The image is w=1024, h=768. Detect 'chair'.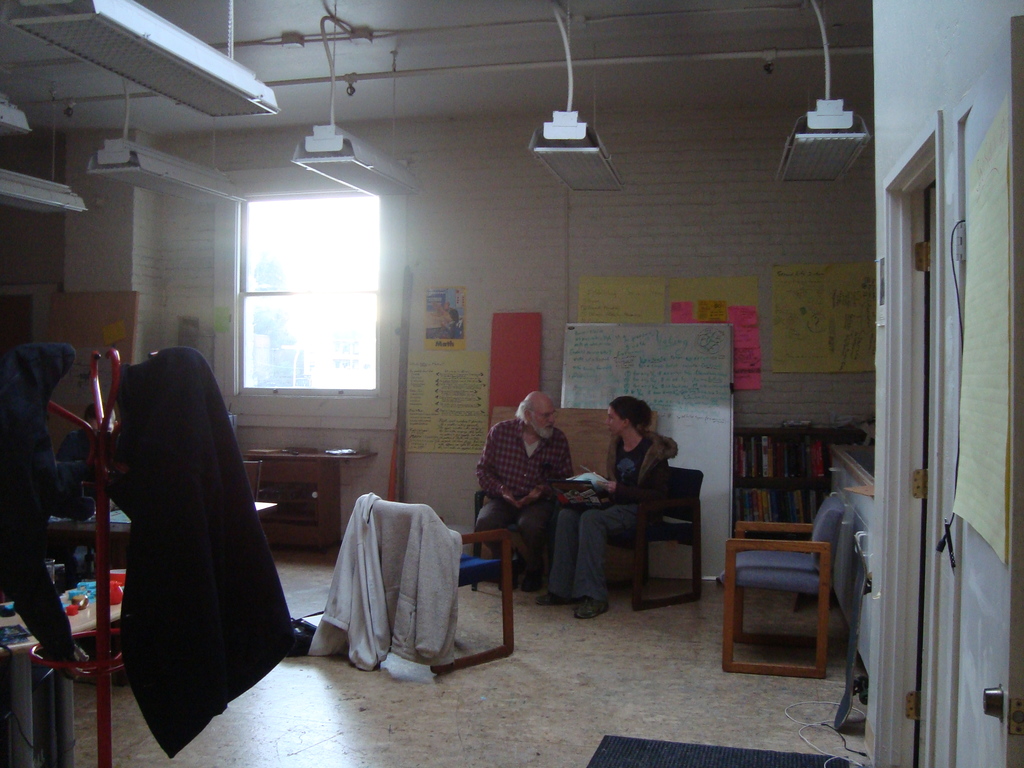
Detection: select_region(239, 461, 260, 503).
